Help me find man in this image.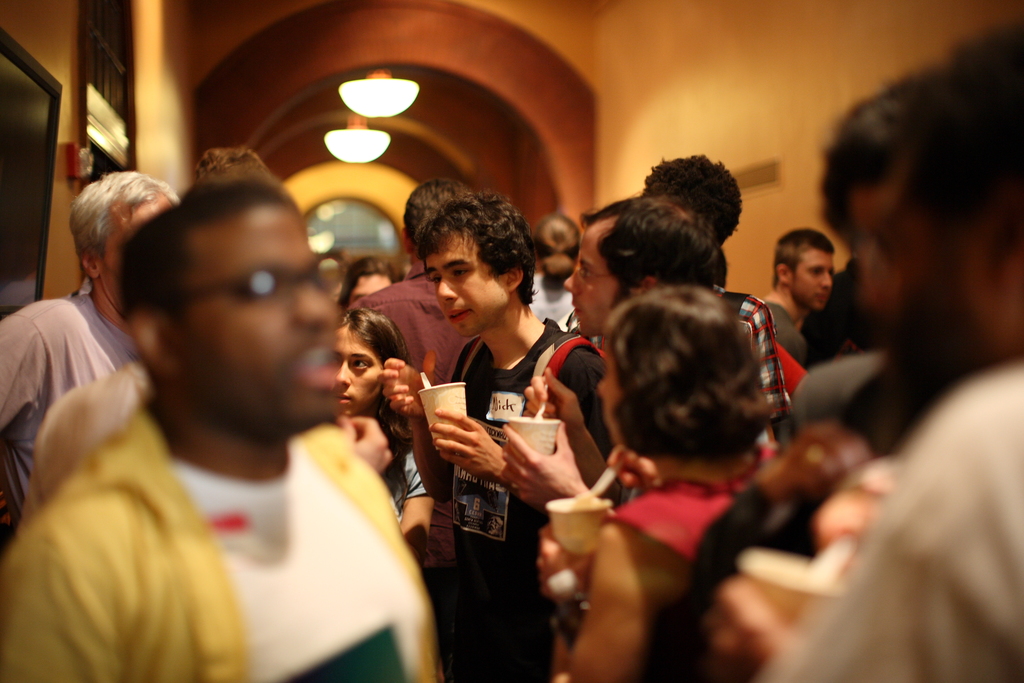
Found it: Rect(749, 24, 1023, 682).
